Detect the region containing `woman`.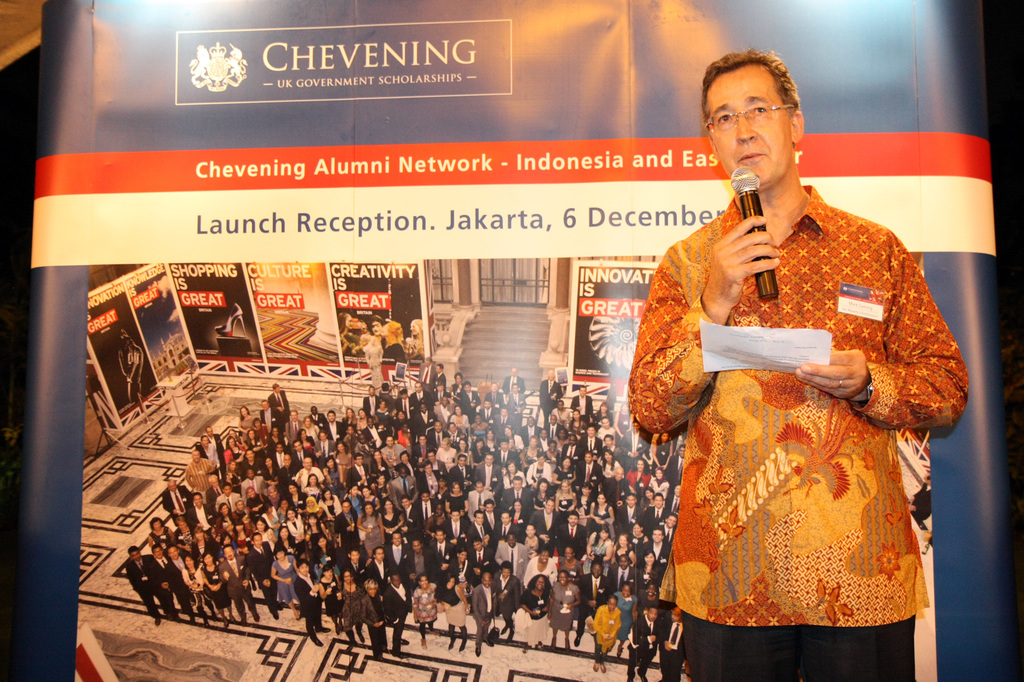
{"left": 407, "top": 318, "right": 424, "bottom": 362}.
